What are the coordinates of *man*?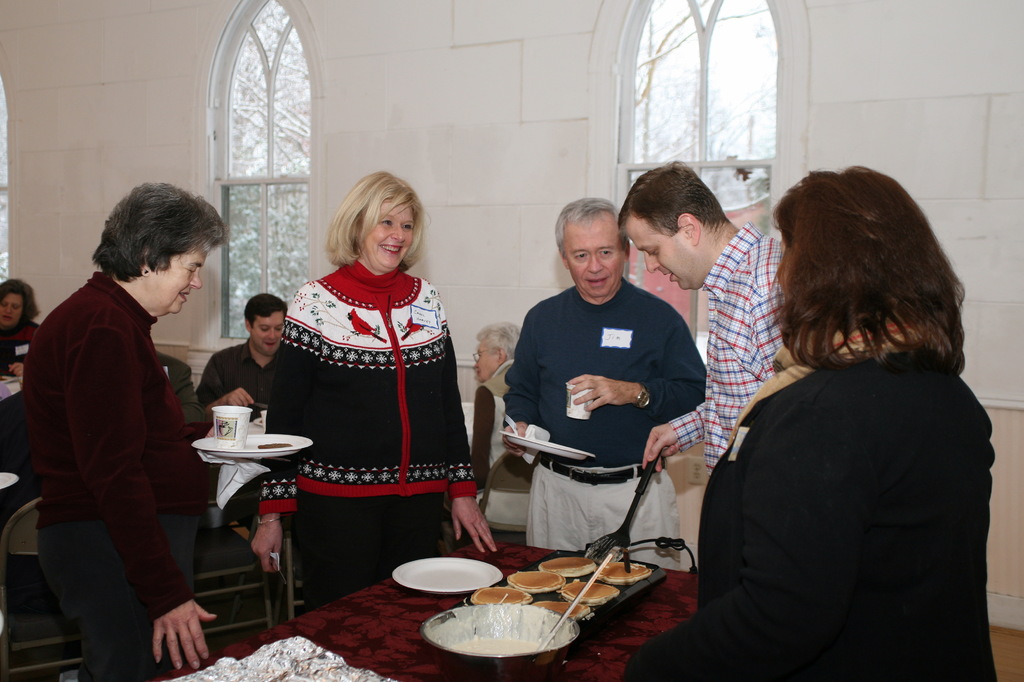
l=496, t=195, r=703, b=571.
